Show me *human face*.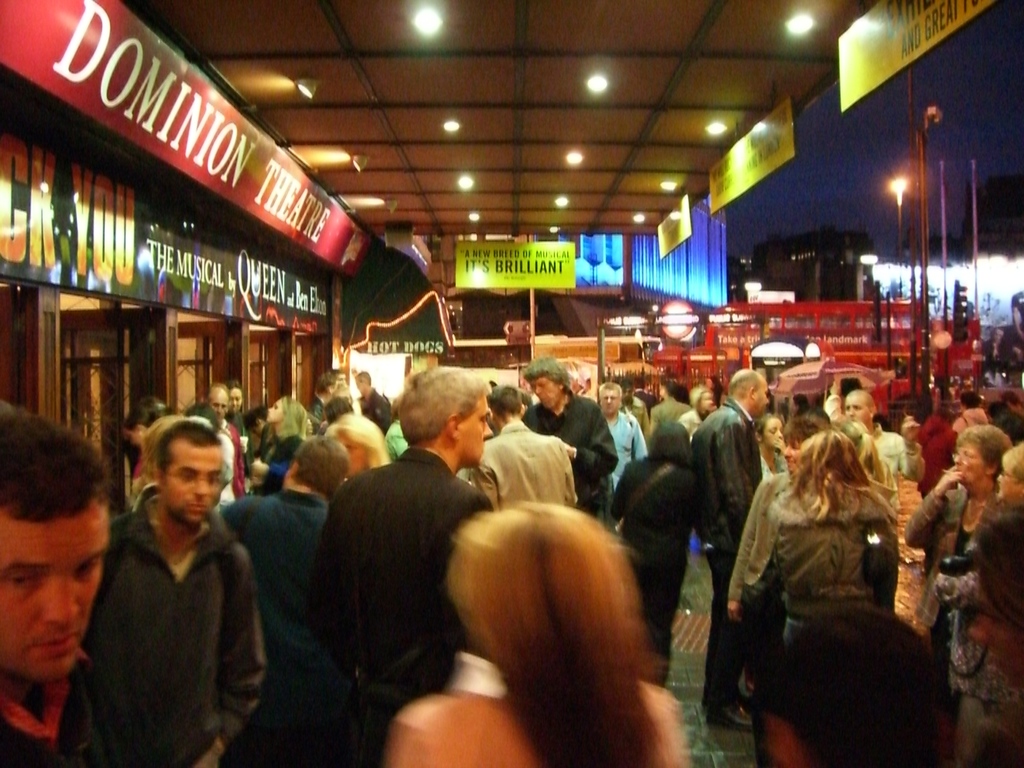
*human face* is here: bbox(997, 468, 1017, 504).
